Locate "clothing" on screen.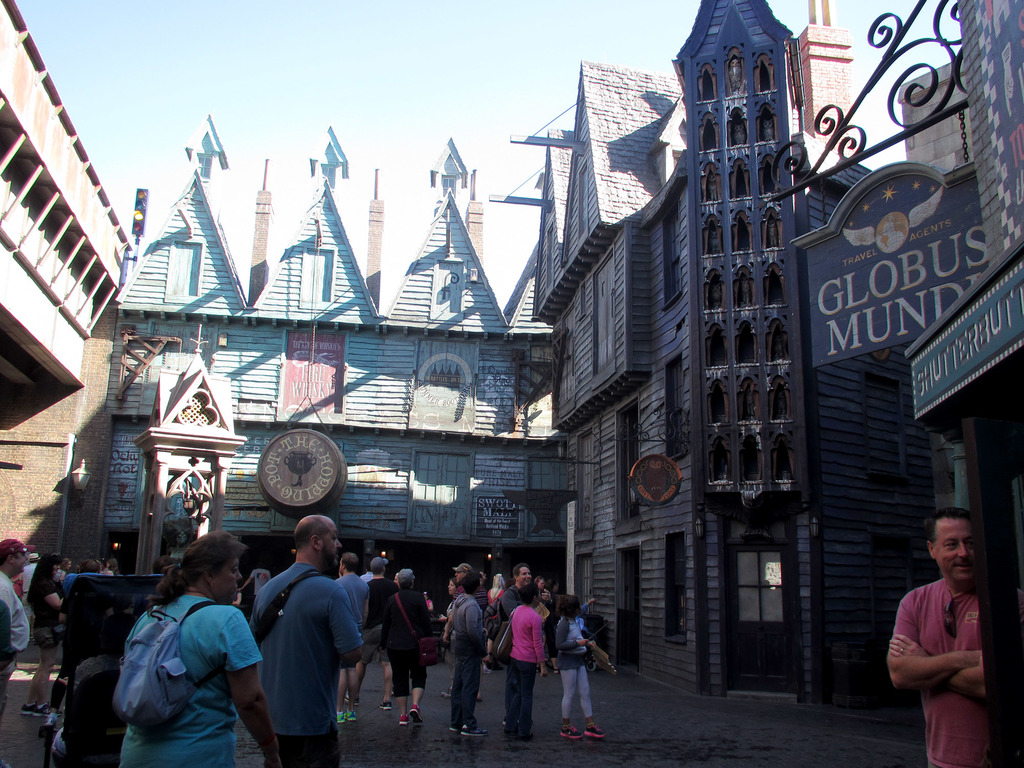
On screen at {"x1": 385, "y1": 582, "x2": 429, "y2": 695}.
